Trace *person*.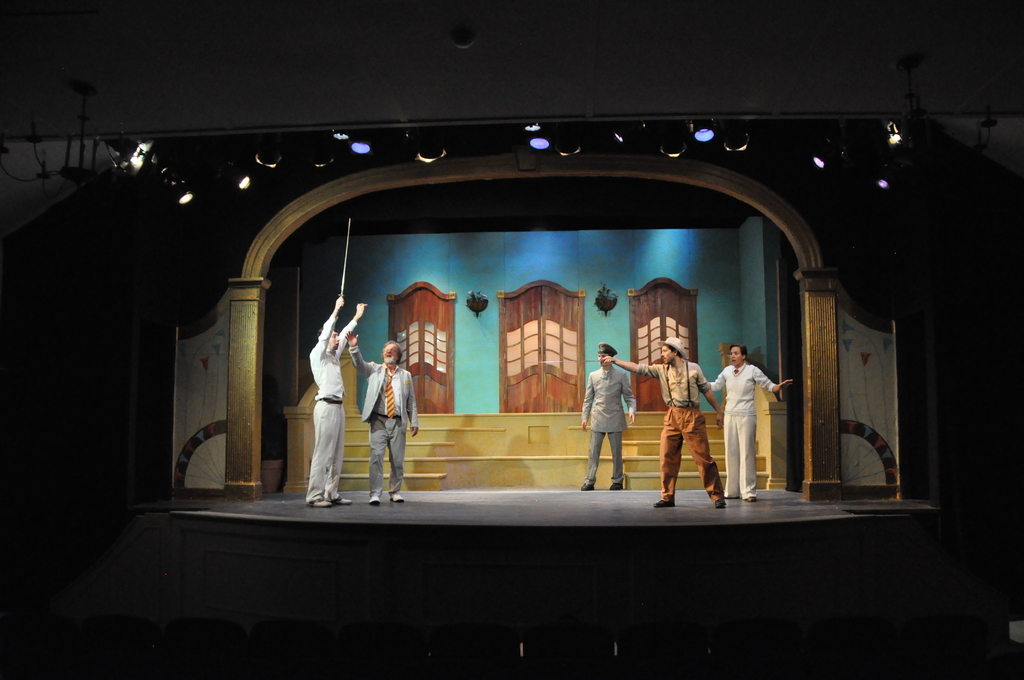
Traced to x1=303, y1=295, x2=369, y2=506.
